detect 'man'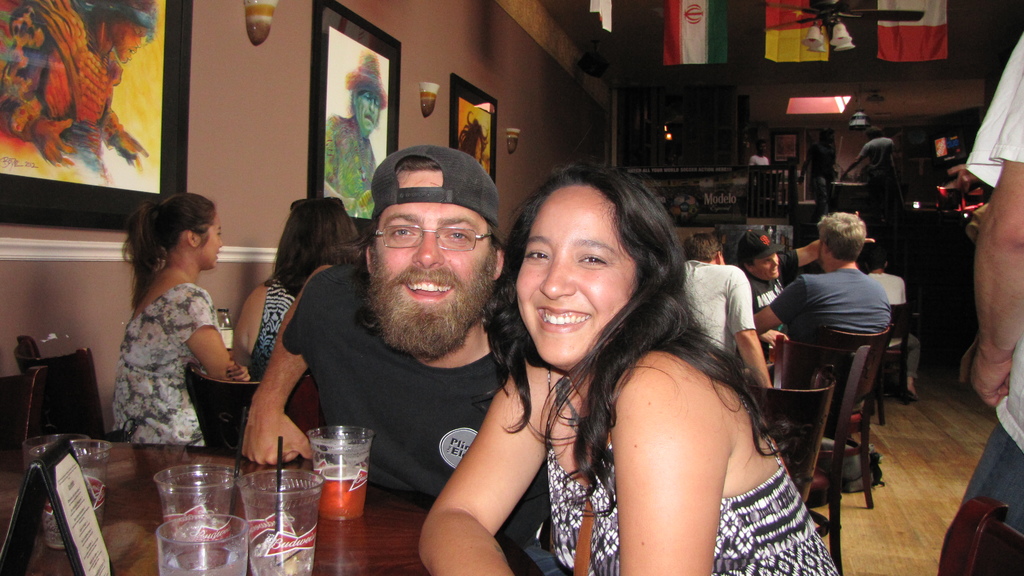
rect(735, 214, 888, 425)
